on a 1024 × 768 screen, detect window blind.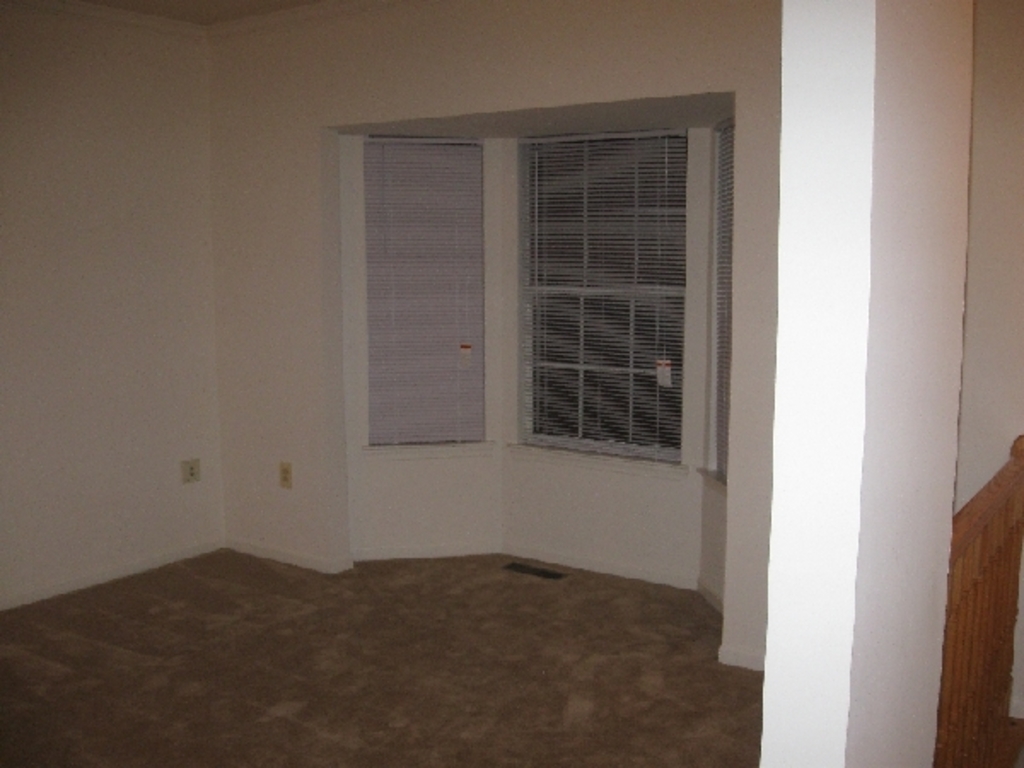
detection(698, 106, 737, 480).
